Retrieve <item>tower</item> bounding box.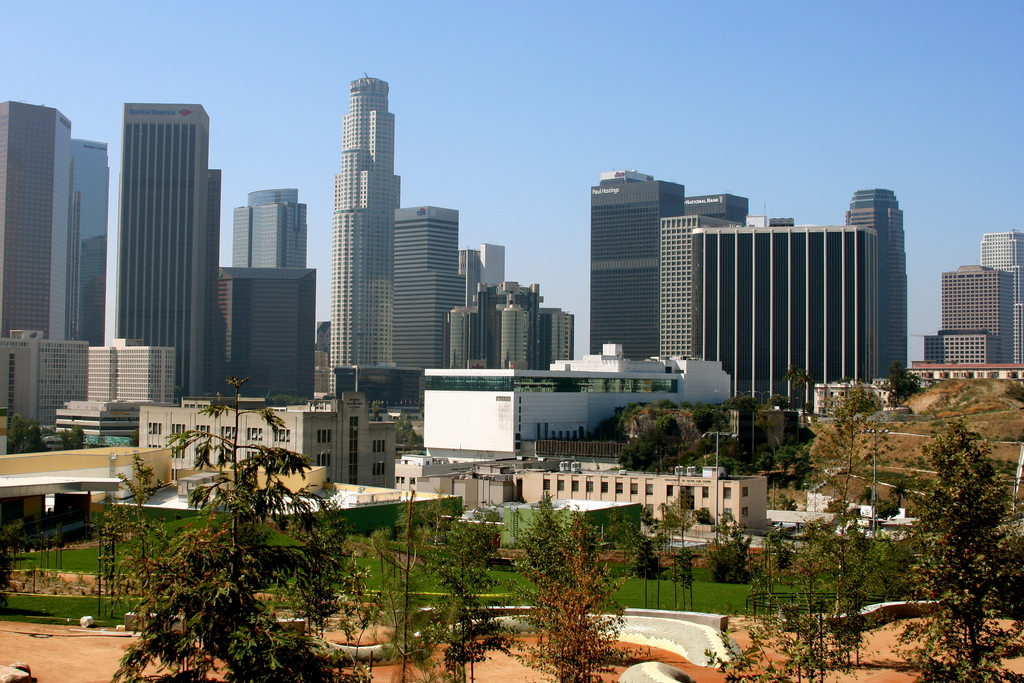
Bounding box: (330,79,403,393).
